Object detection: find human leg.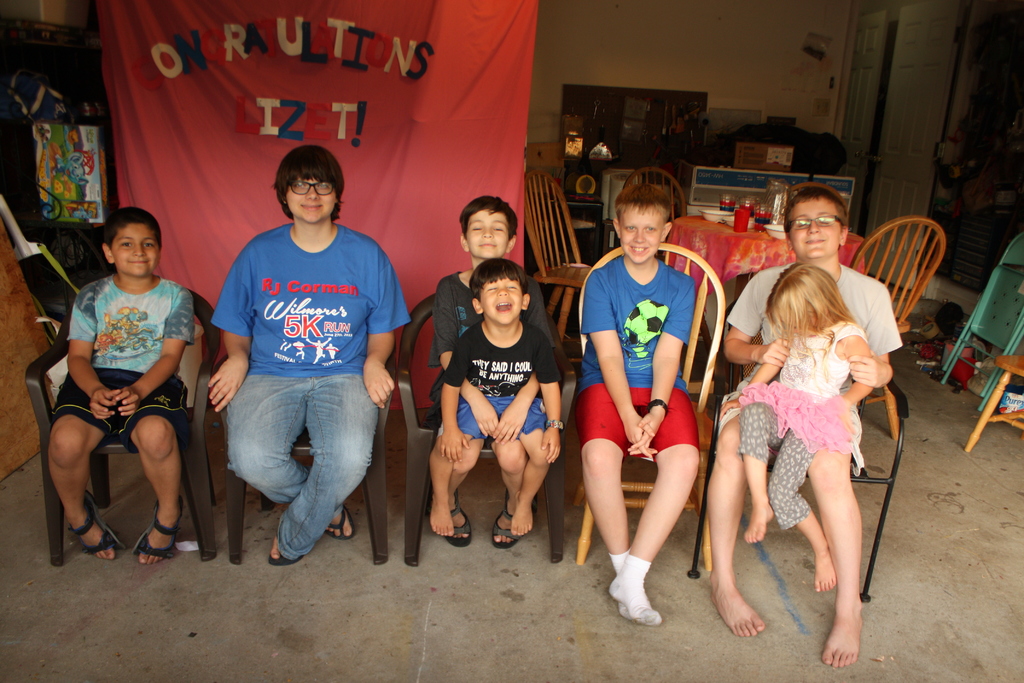
<box>736,395,783,544</box>.
